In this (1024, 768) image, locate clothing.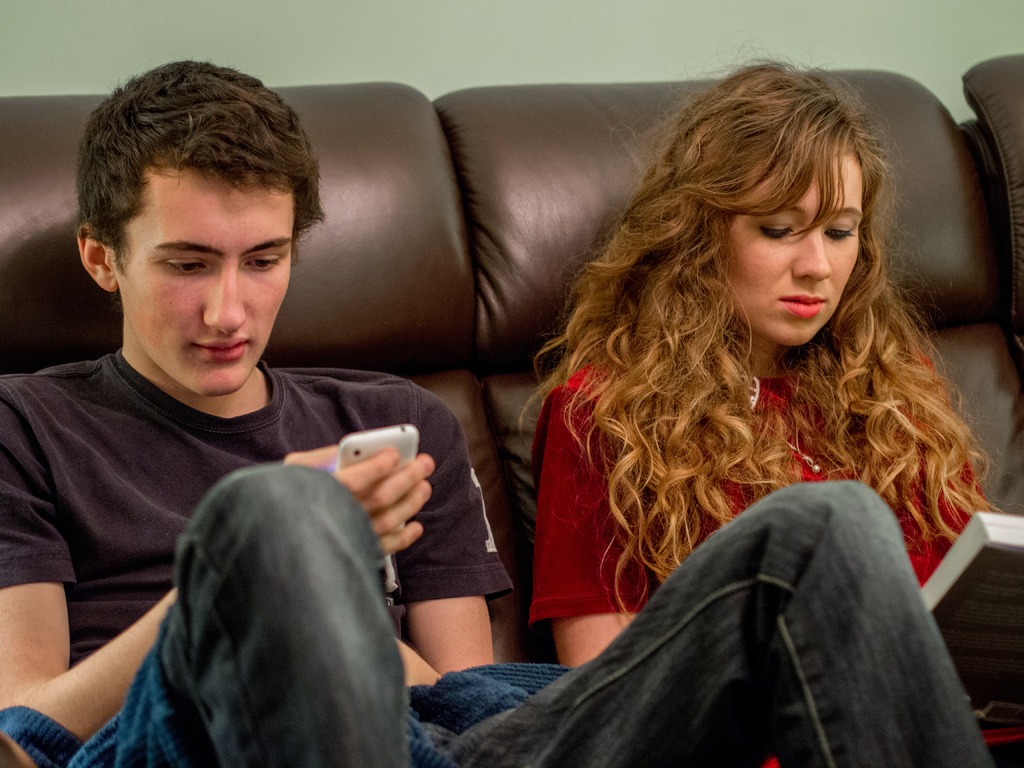
Bounding box: [0, 340, 993, 767].
